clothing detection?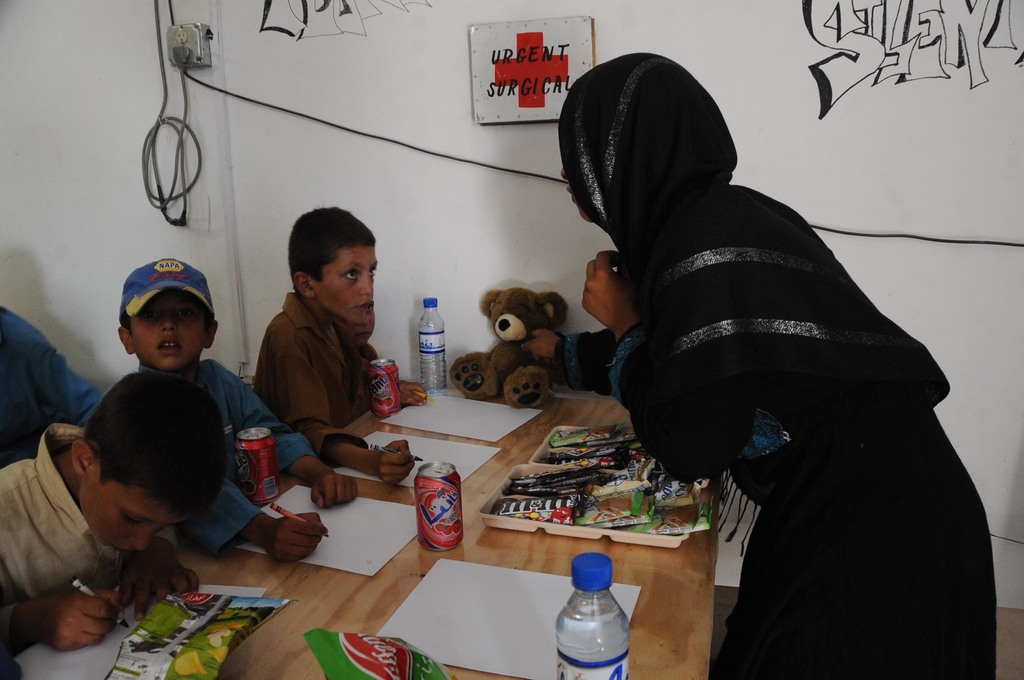
(134, 362, 321, 502)
